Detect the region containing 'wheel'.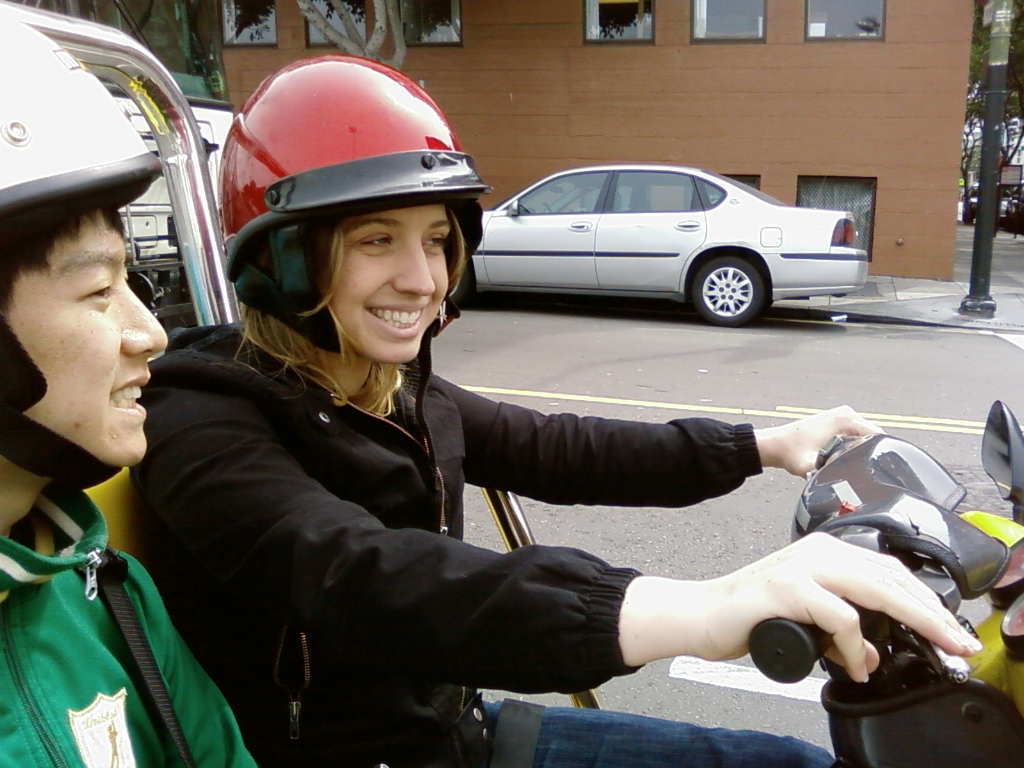
Rect(687, 254, 768, 324).
